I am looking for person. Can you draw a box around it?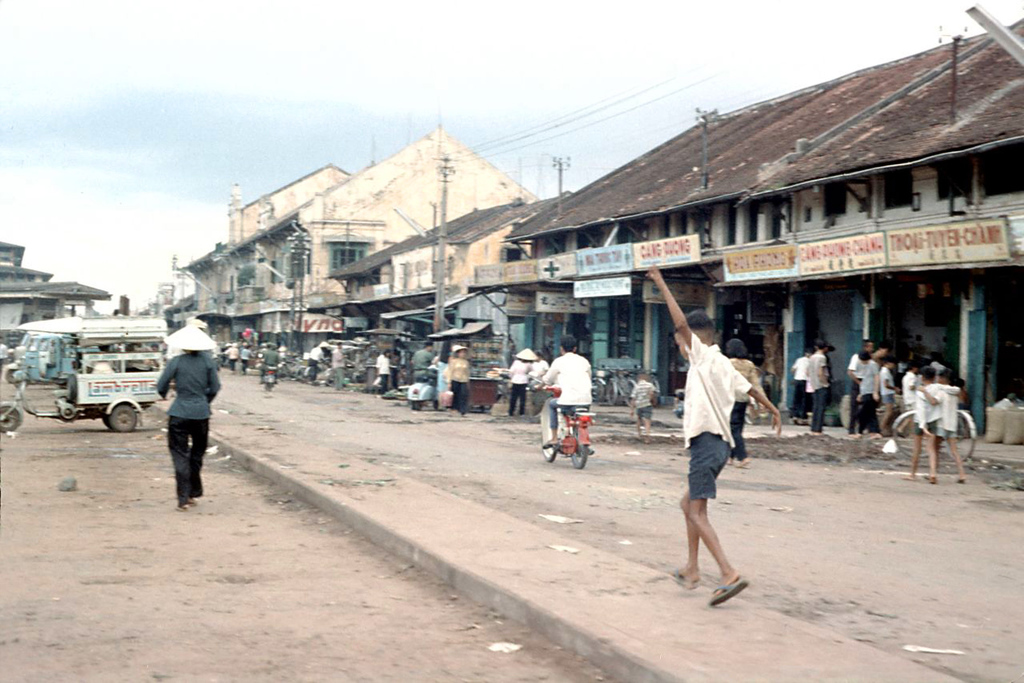
Sure, the bounding box is 651, 266, 780, 610.
